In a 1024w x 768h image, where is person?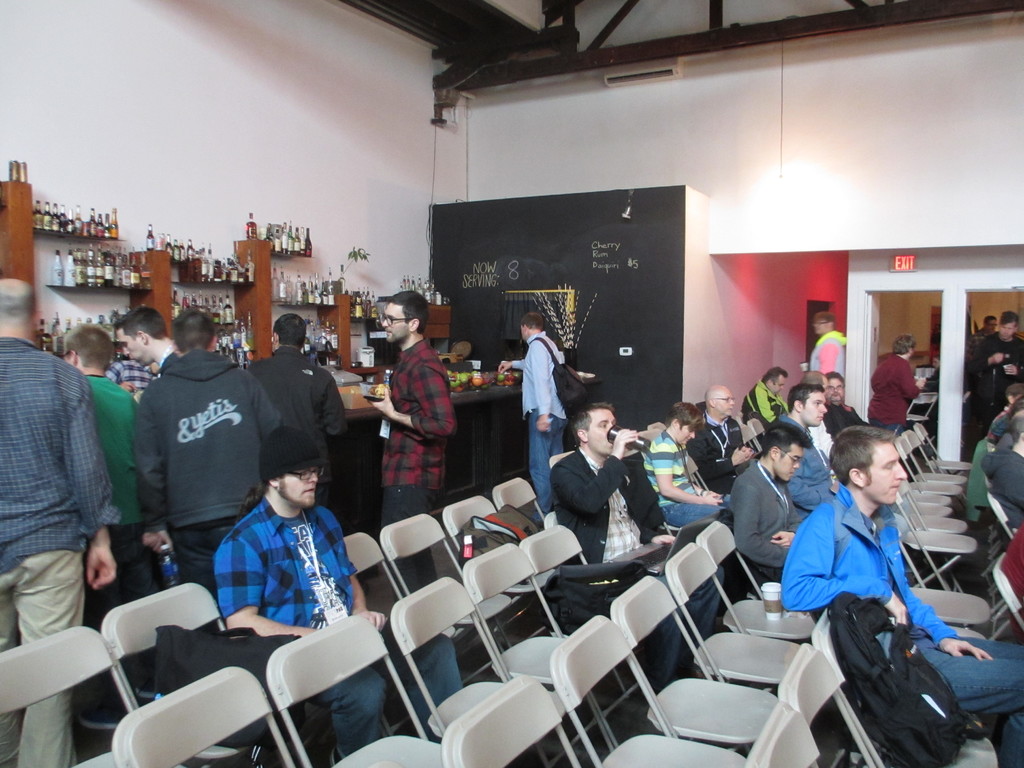
left=126, top=311, right=281, bottom=580.
